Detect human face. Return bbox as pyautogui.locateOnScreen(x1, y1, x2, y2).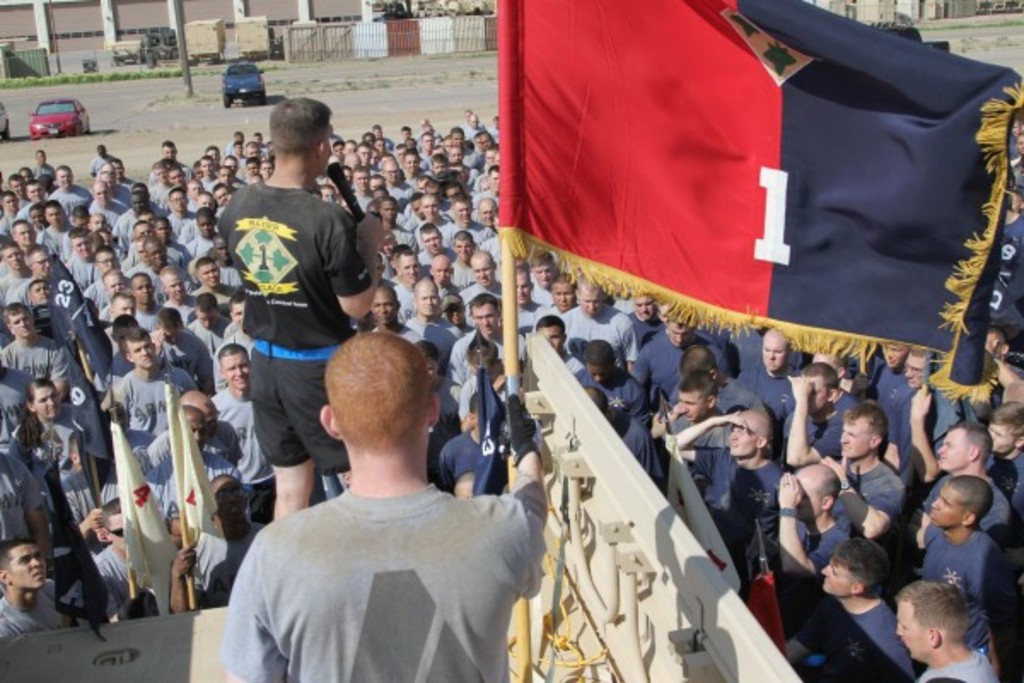
pyautogui.locateOnScreen(835, 417, 870, 461).
